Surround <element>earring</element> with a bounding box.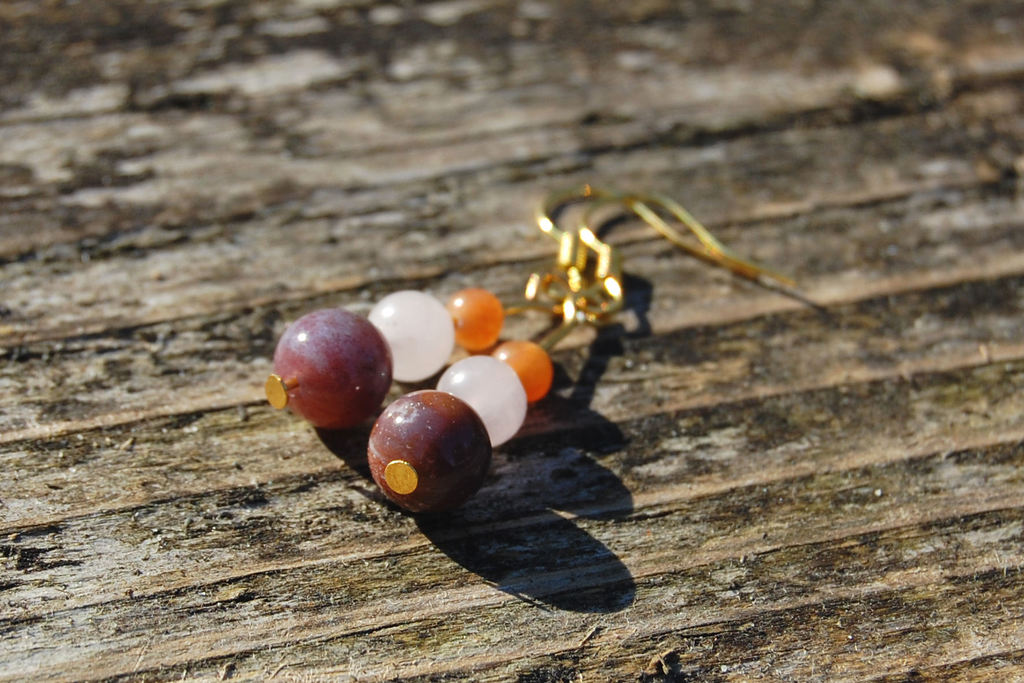
box(365, 190, 790, 516).
